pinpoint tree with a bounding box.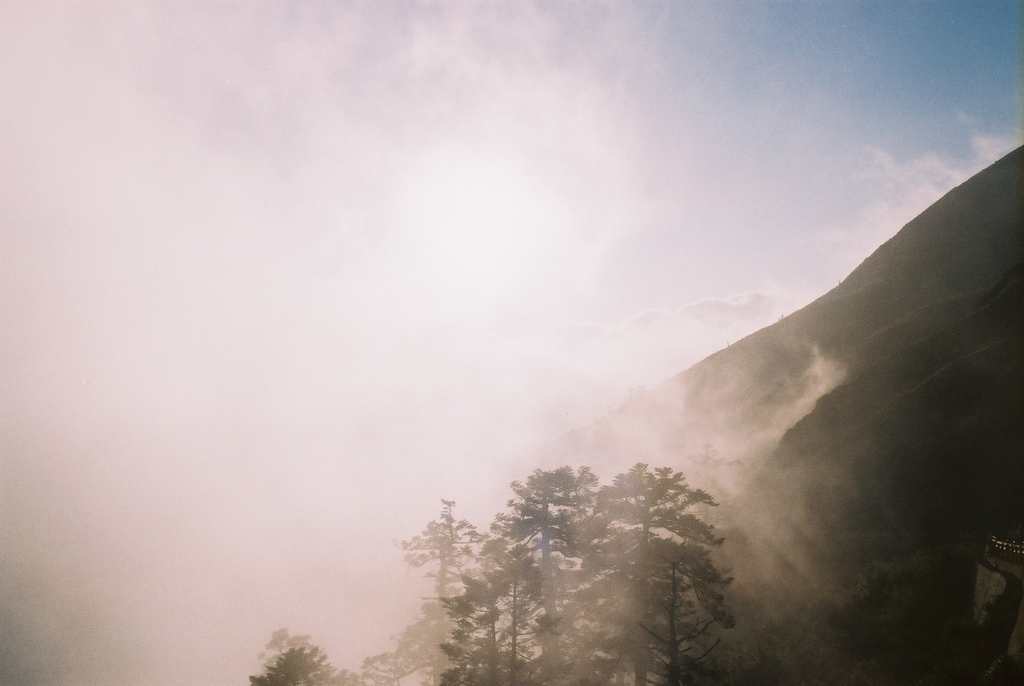
x1=548 y1=457 x2=737 y2=685.
